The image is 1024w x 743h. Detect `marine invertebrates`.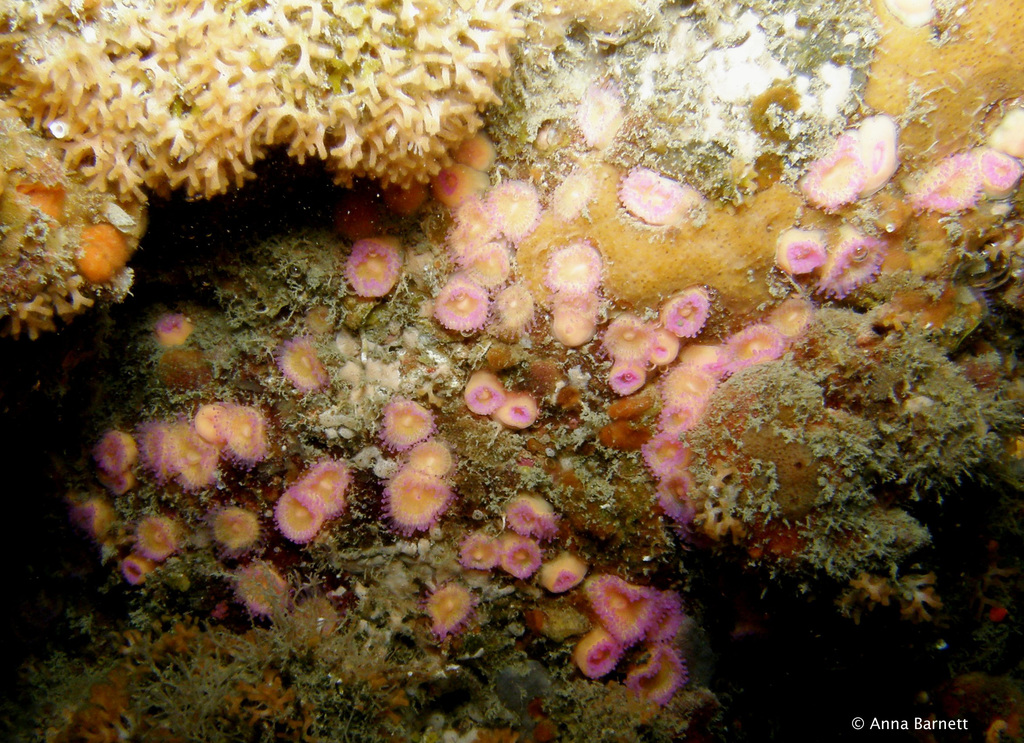
Detection: <bbox>660, 469, 703, 536</bbox>.
